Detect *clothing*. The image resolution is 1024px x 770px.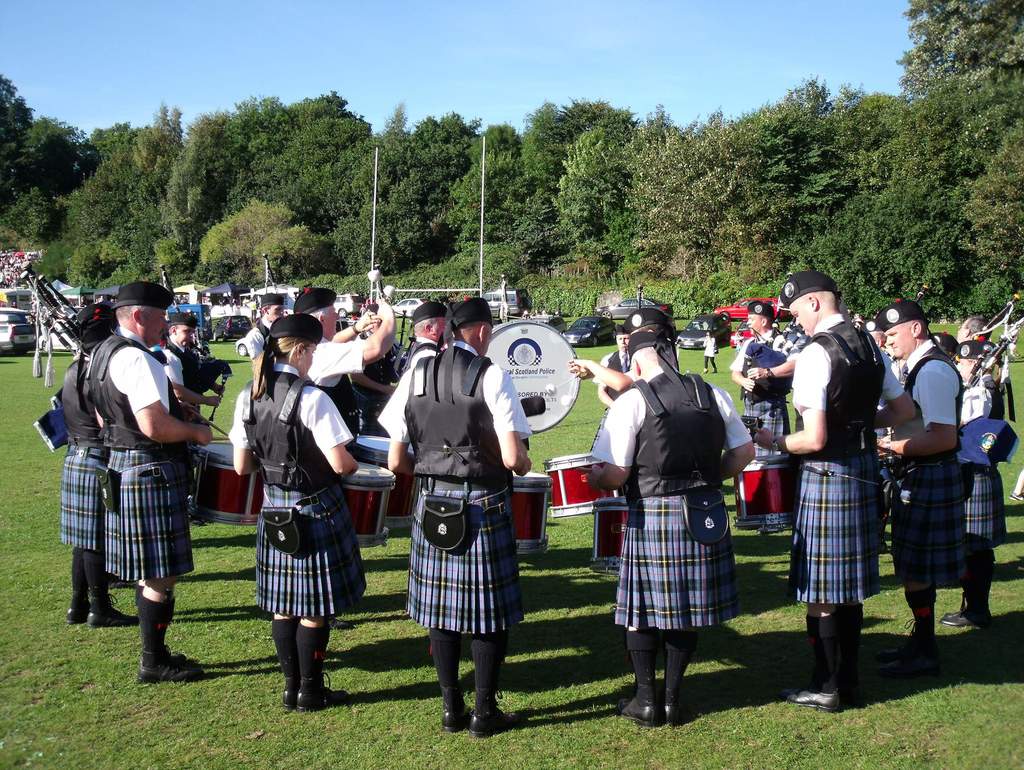
[left=728, top=330, right=798, bottom=470].
